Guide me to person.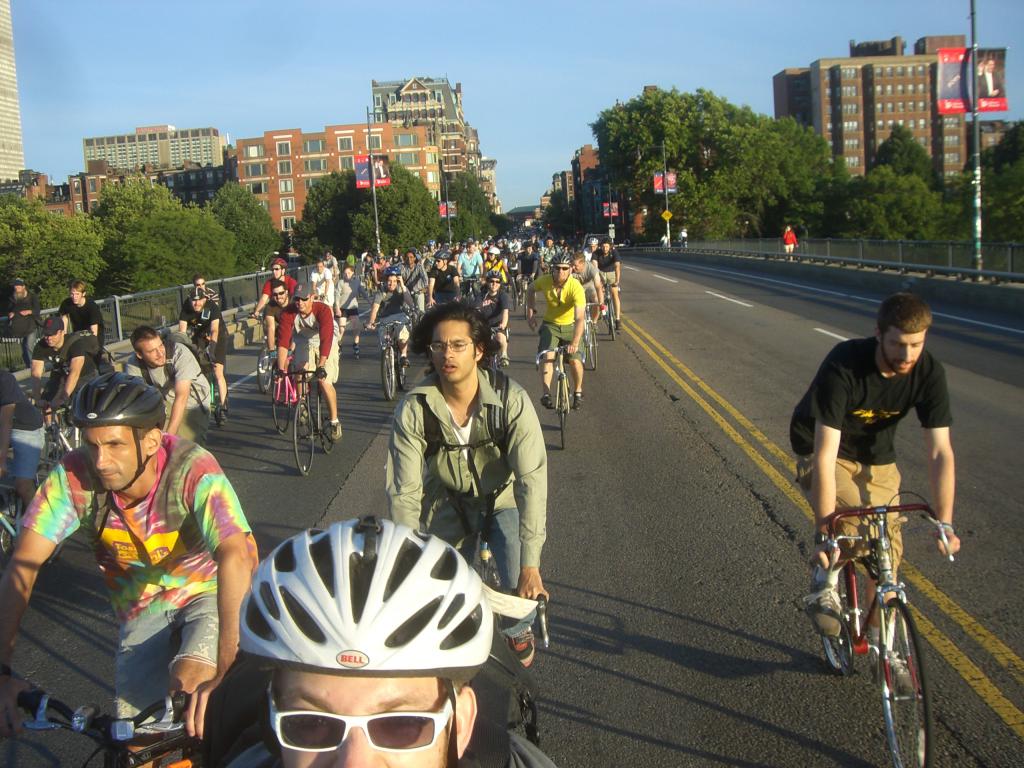
Guidance: bbox=(525, 252, 587, 412).
